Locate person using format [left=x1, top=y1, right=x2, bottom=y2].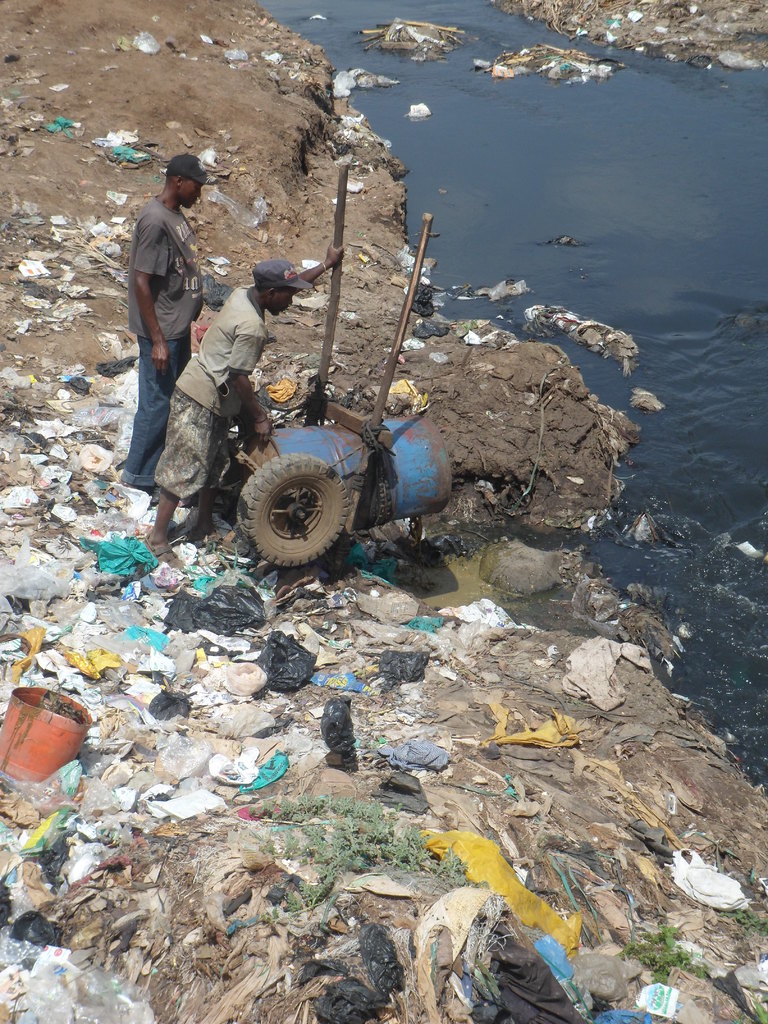
[left=145, top=239, right=352, bottom=578].
